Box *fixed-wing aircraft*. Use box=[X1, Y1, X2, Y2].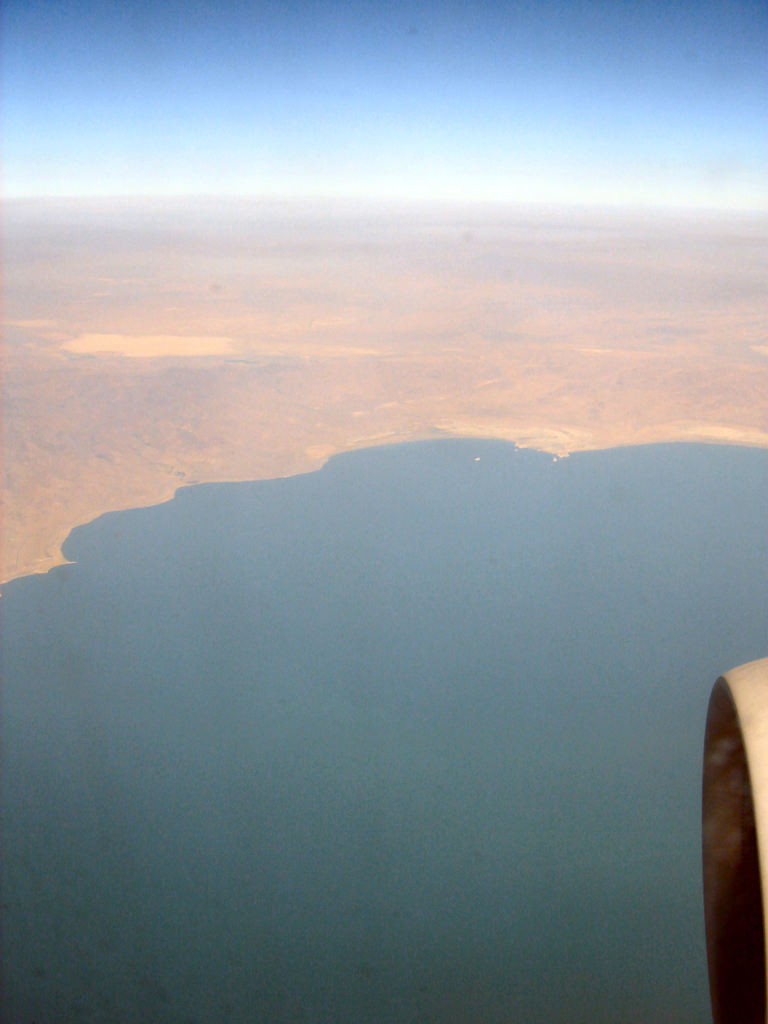
box=[693, 654, 767, 1021].
